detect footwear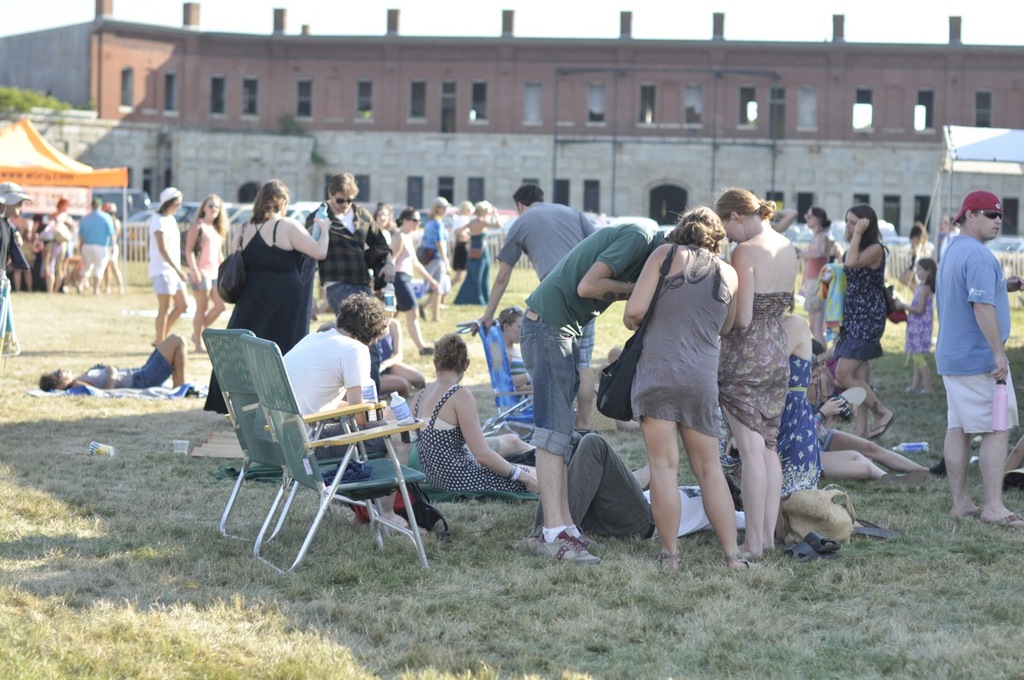
(859, 417, 897, 440)
